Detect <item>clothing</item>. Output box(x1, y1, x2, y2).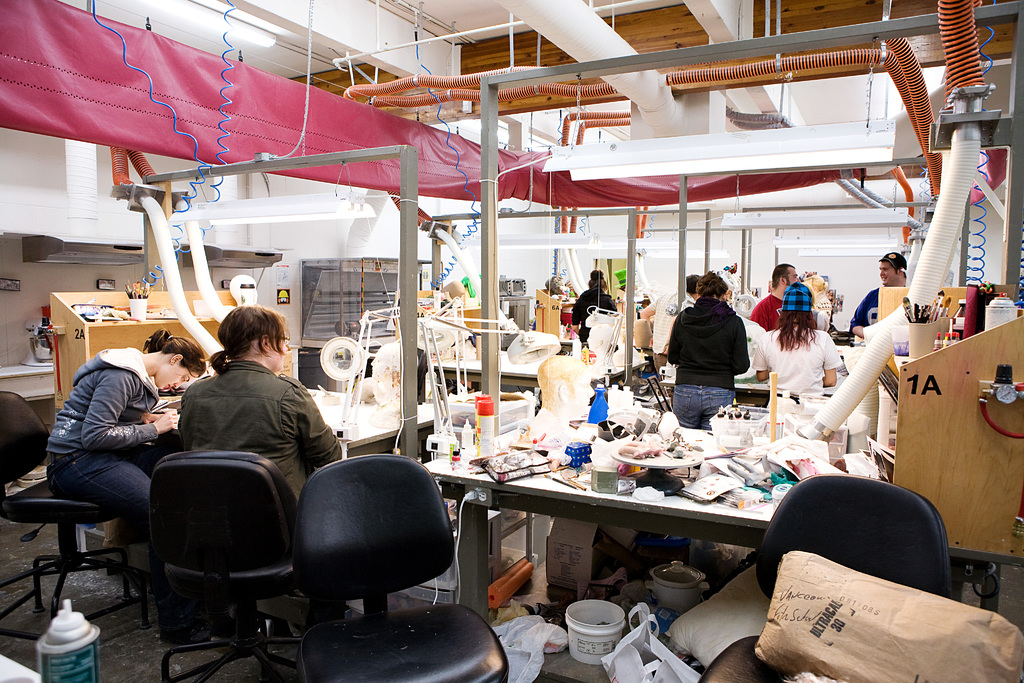
box(569, 286, 614, 346).
